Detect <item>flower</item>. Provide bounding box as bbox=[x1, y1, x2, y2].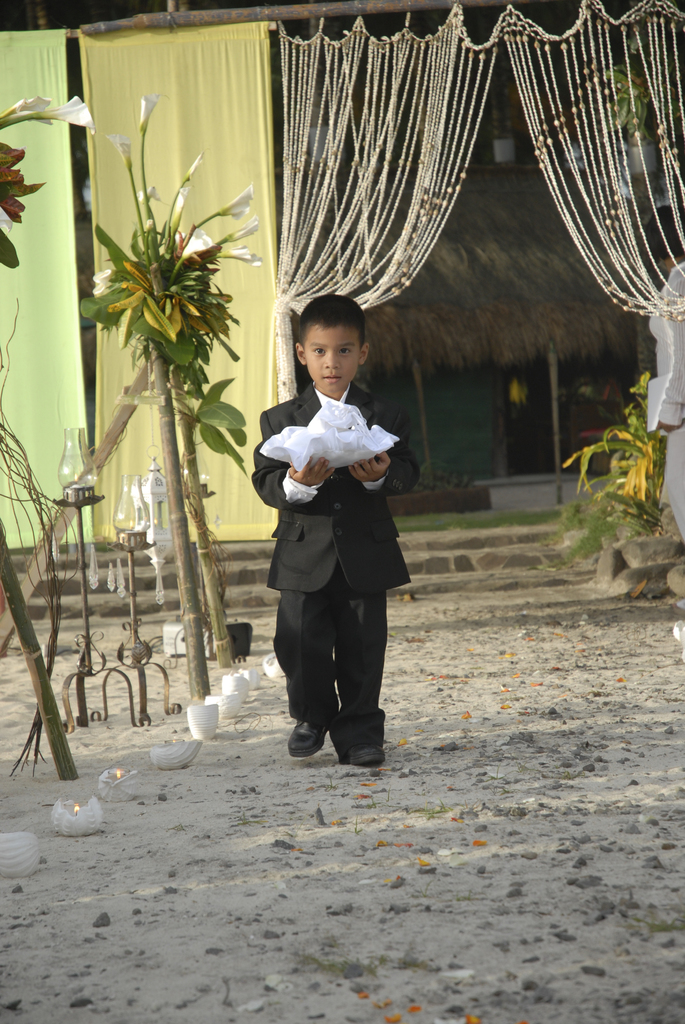
bbox=[136, 88, 157, 125].
